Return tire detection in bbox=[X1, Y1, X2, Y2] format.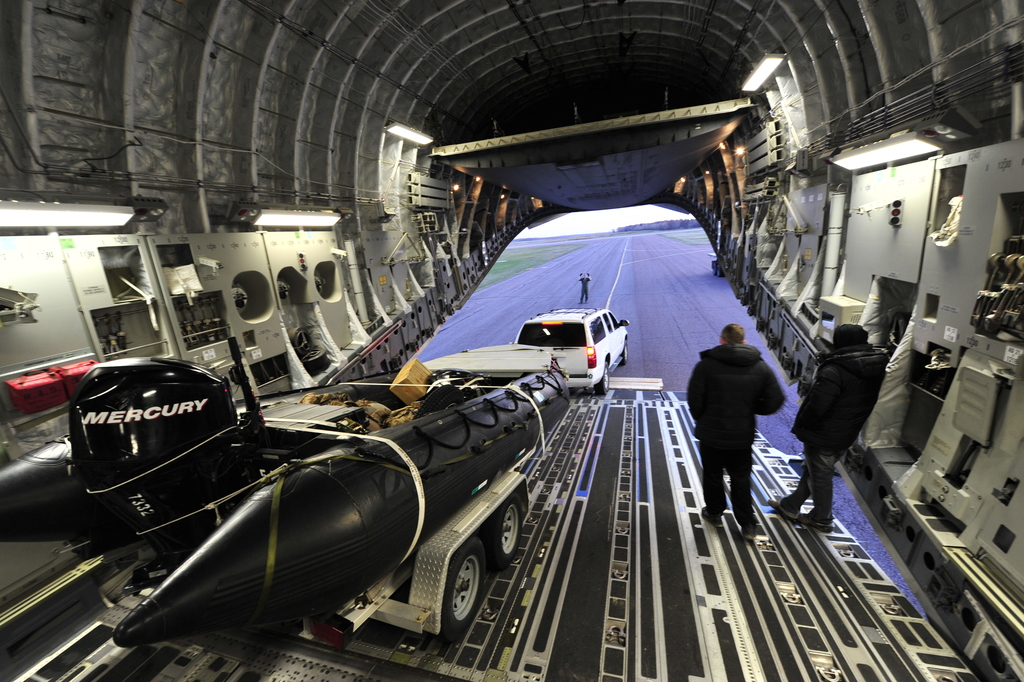
bbox=[299, 348, 329, 376].
